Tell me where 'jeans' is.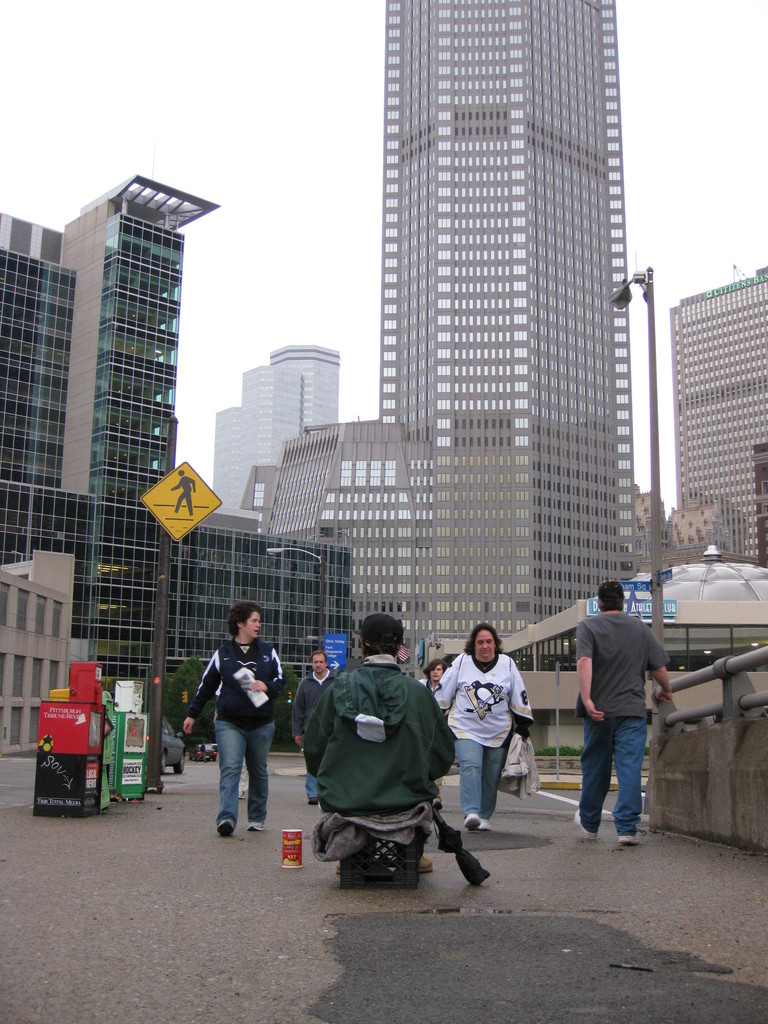
'jeans' is at box=[582, 720, 646, 834].
